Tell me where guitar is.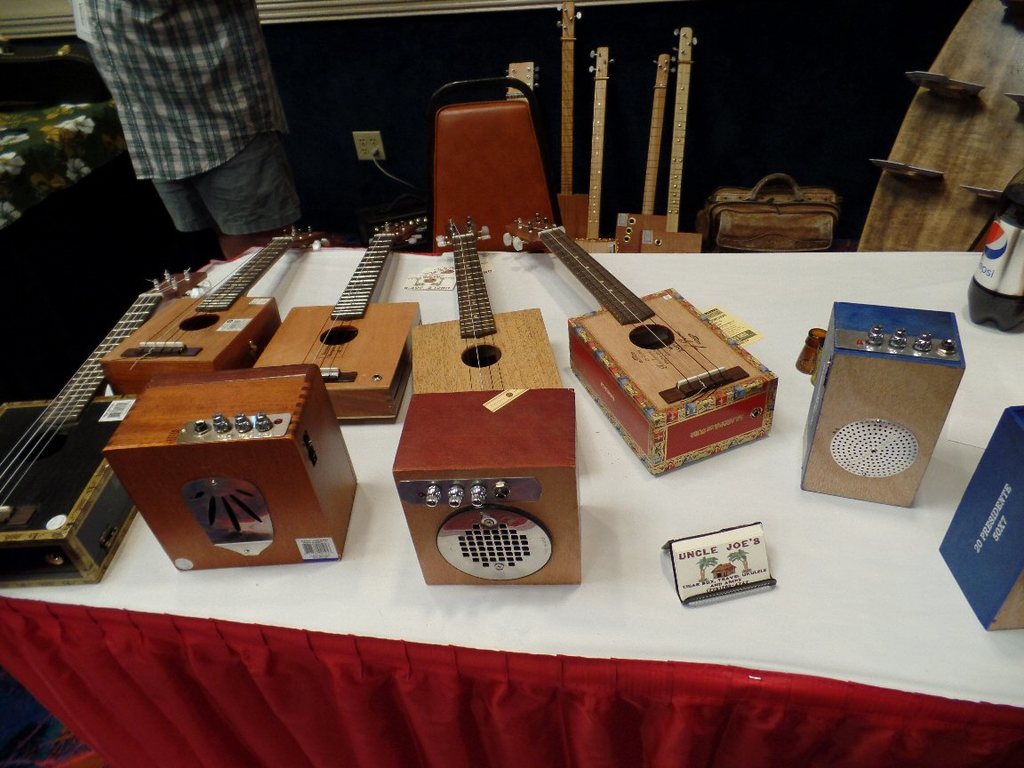
guitar is at <bbox>637, 25, 707, 255</bbox>.
